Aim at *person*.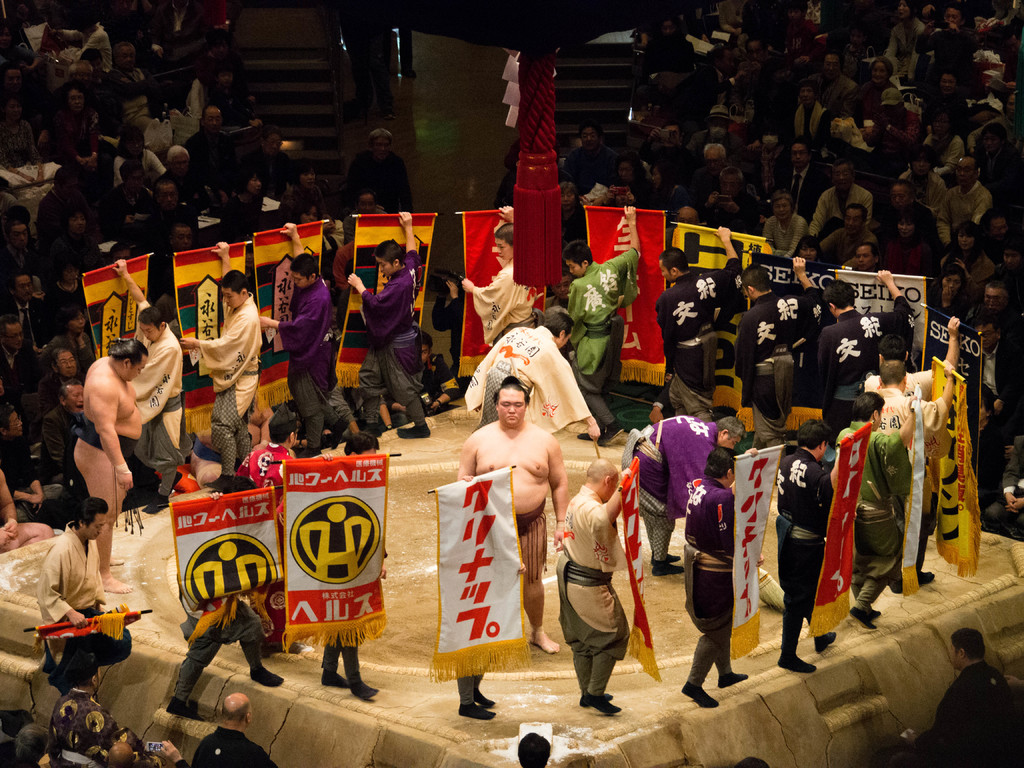
Aimed at <bbox>32, 500, 139, 687</bbox>.
